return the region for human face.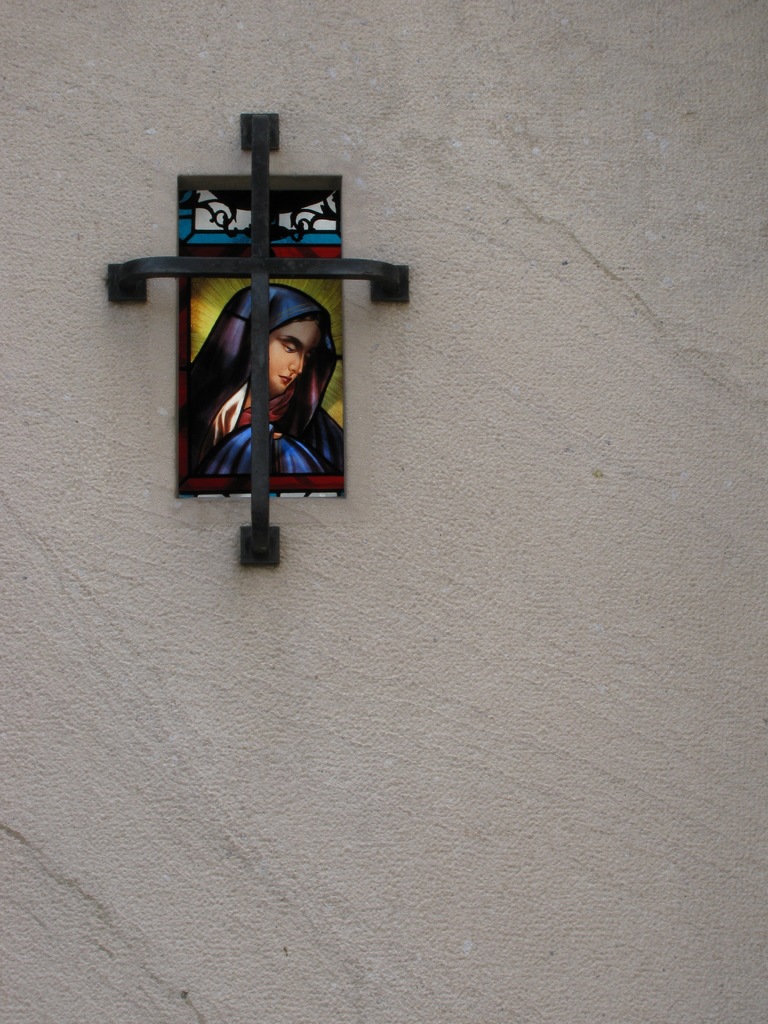
[268,314,325,390].
